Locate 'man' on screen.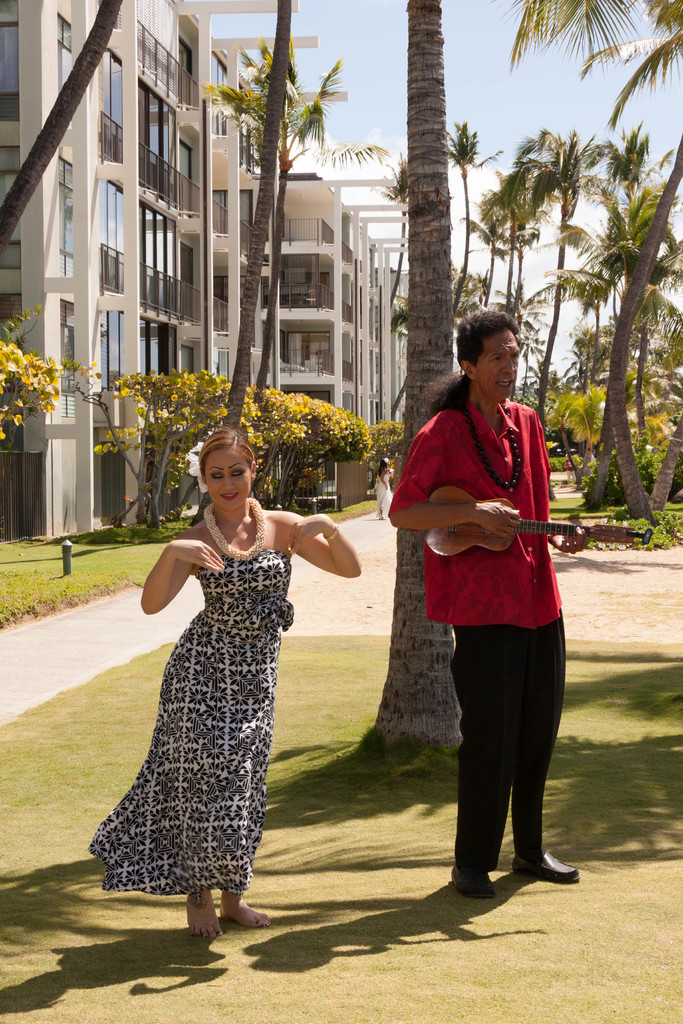
On screen at x1=385 y1=301 x2=591 y2=908.
